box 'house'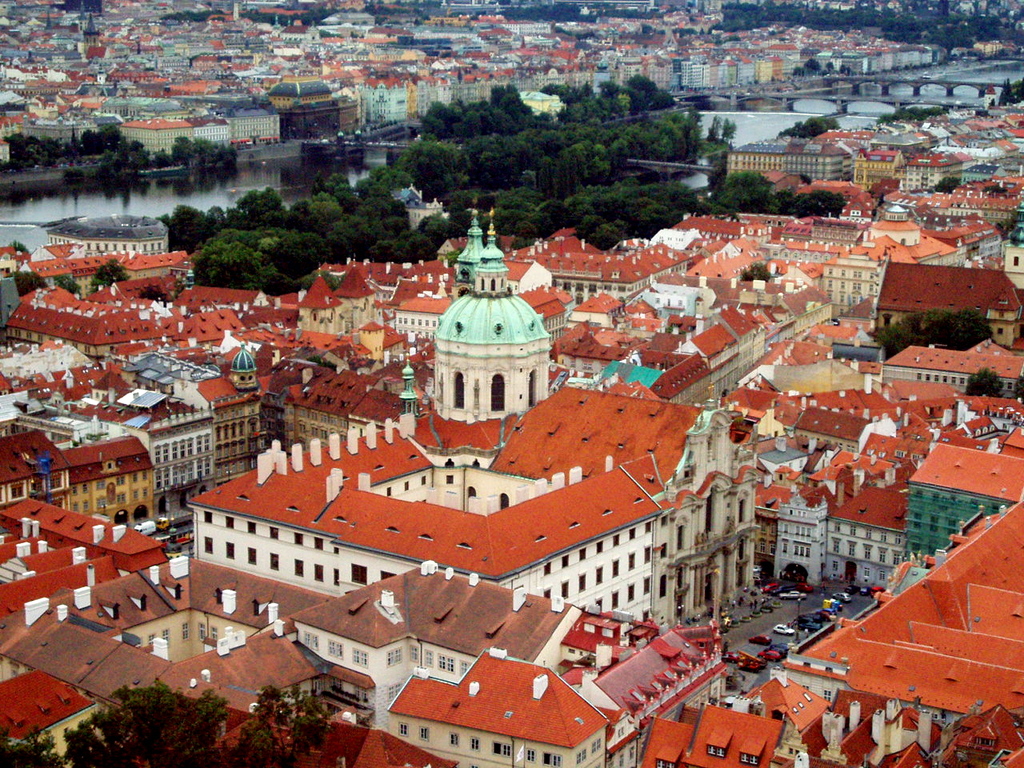
{"x1": 285, "y1": 264, "x2": 358, "y2": 344}
